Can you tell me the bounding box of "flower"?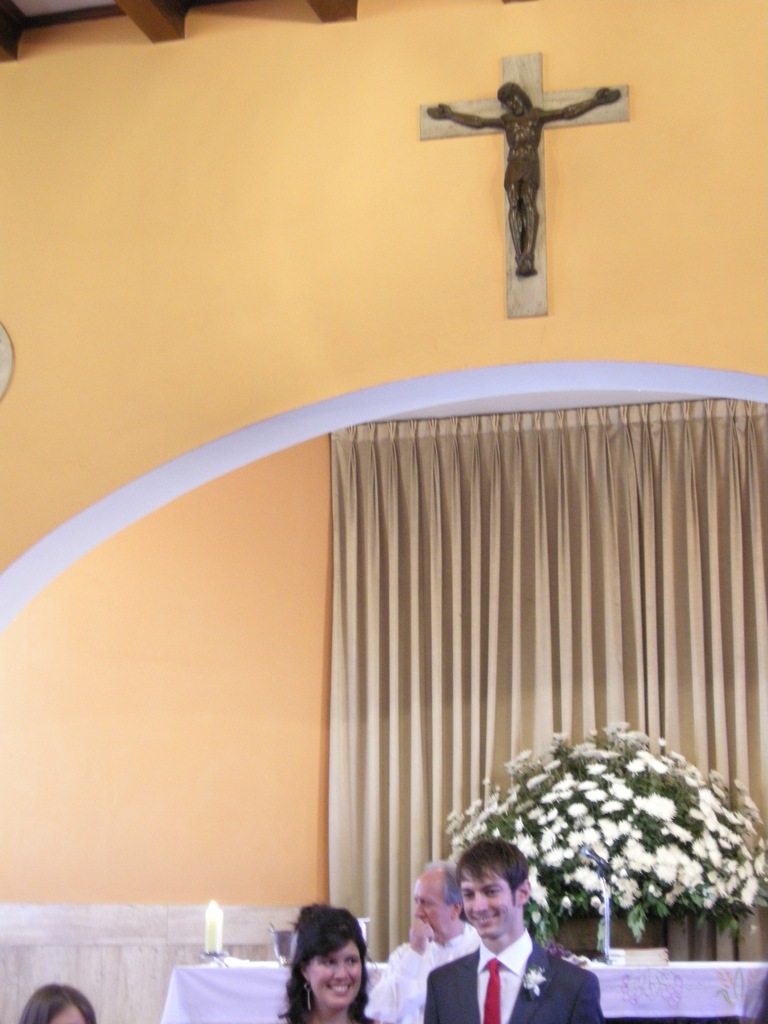
crop(596, 794, 625, 819).
